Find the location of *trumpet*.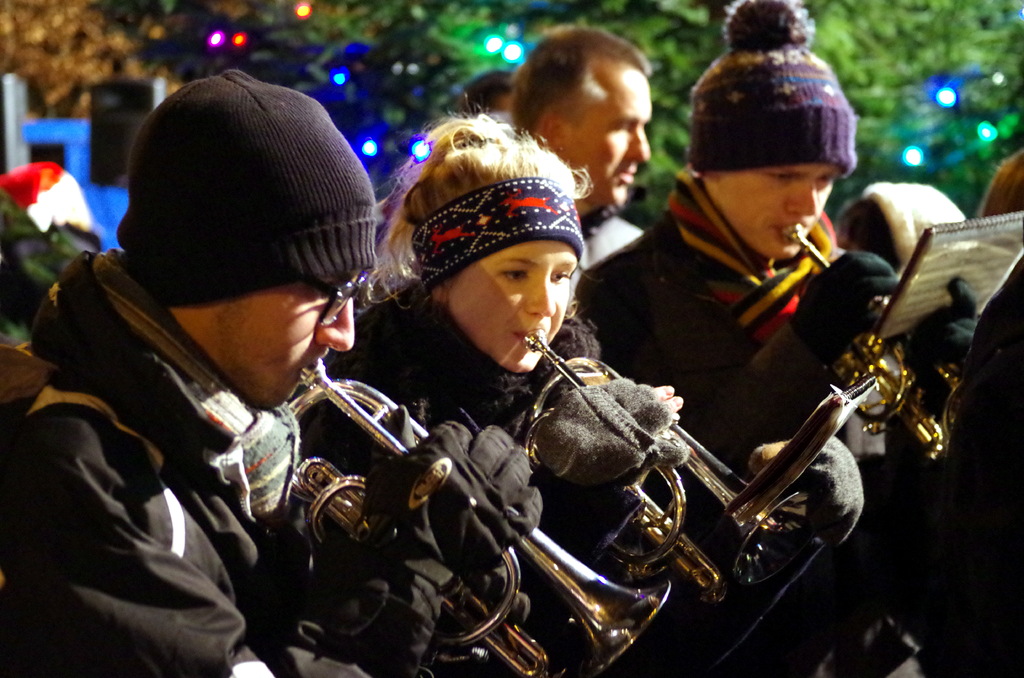
Location: bbox=(529, 371, 873, 597).
